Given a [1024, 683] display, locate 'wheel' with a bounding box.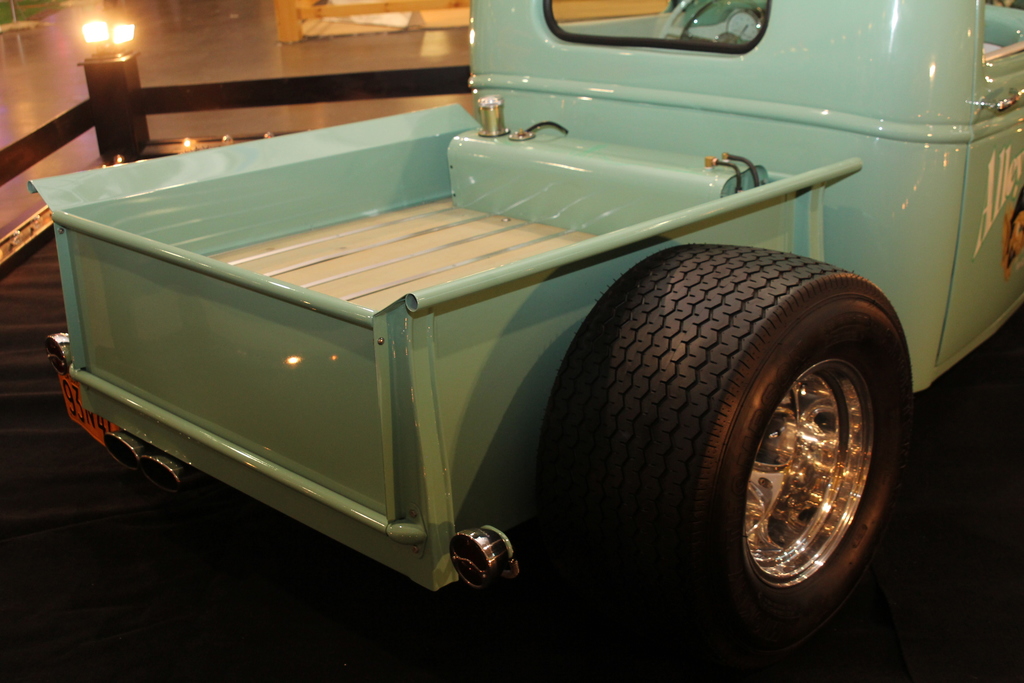
Located: locate(540, 245, 913, 660).
